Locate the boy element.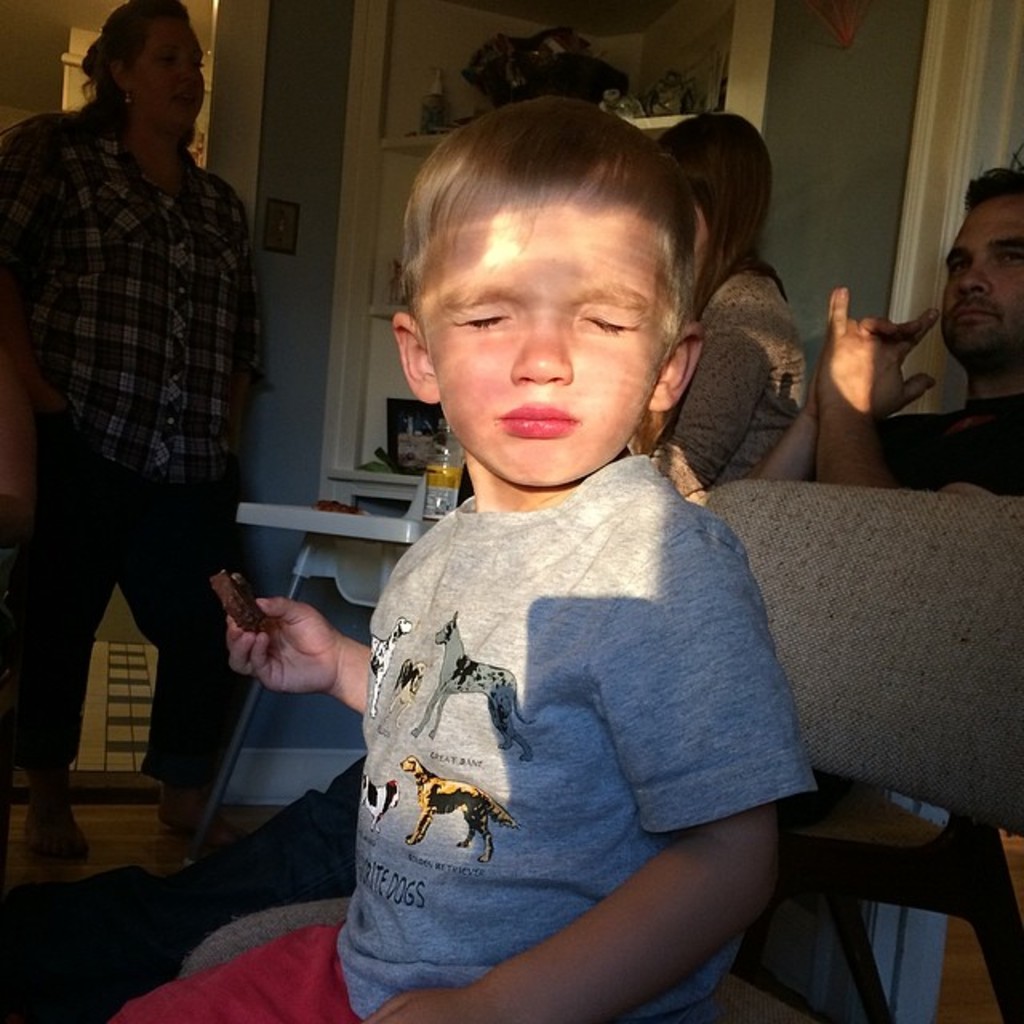
Element bbox: locate(299, 96, 806, 1011).
